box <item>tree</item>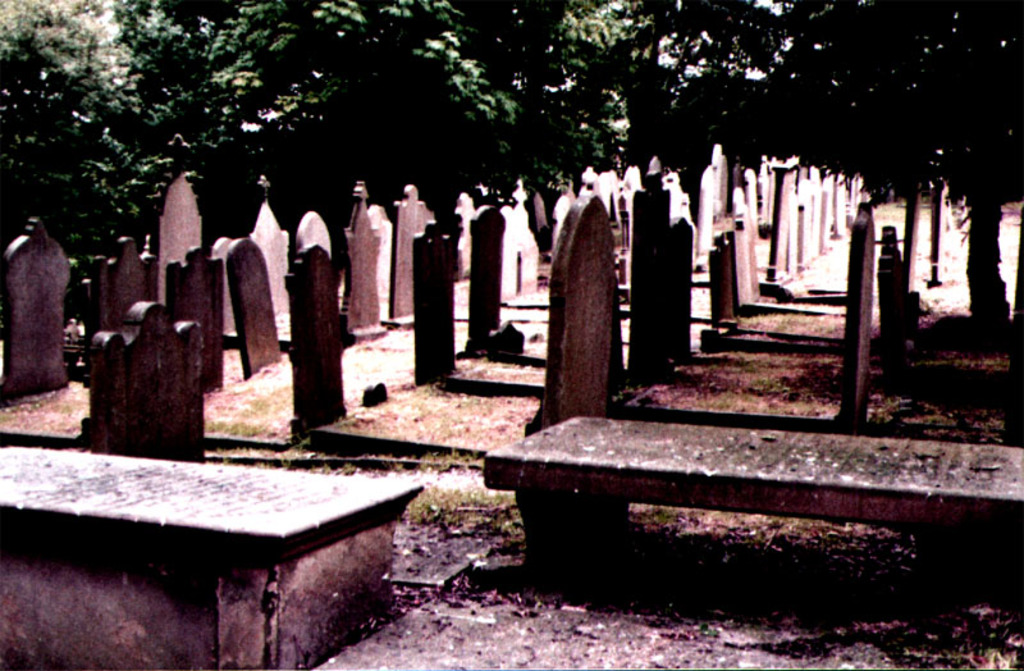
Rect(625, 0, 806, 155)
